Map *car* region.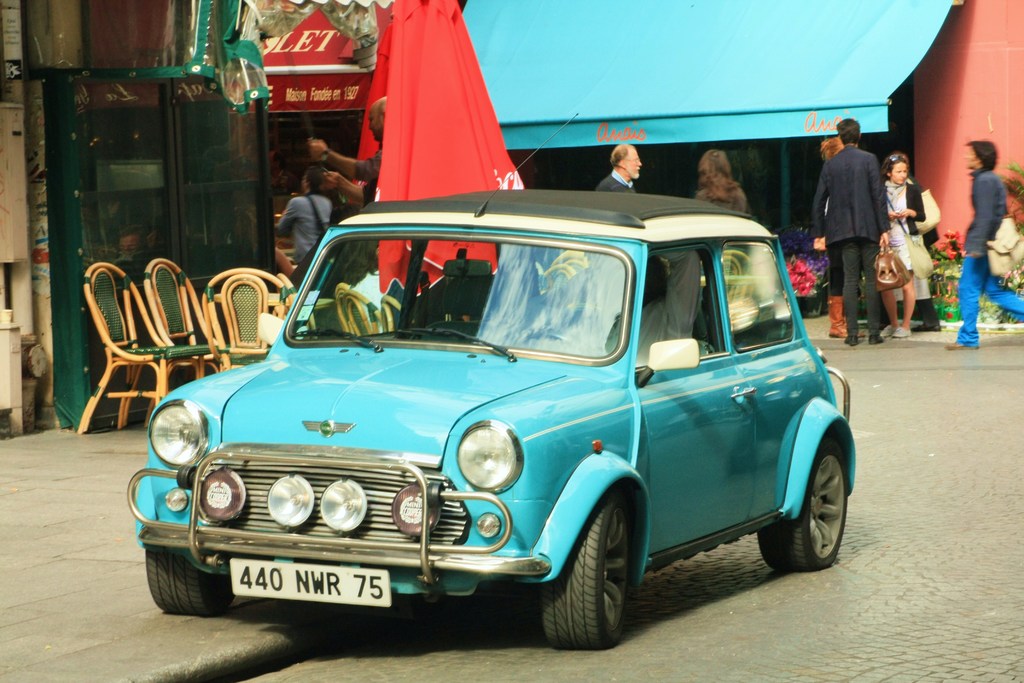
Mapped to x1=124 y1=110 x2=854 y2=654.
